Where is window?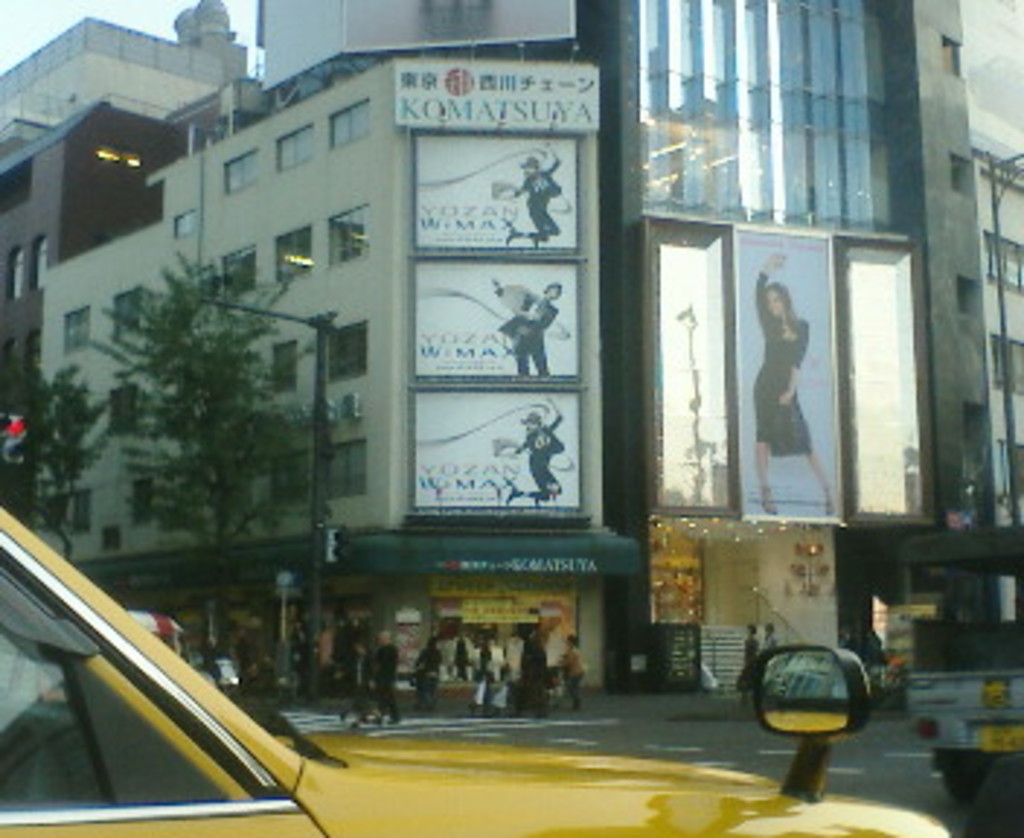
{"left": 983, "top": 221, "right": 1021, "bottom": 294}.
